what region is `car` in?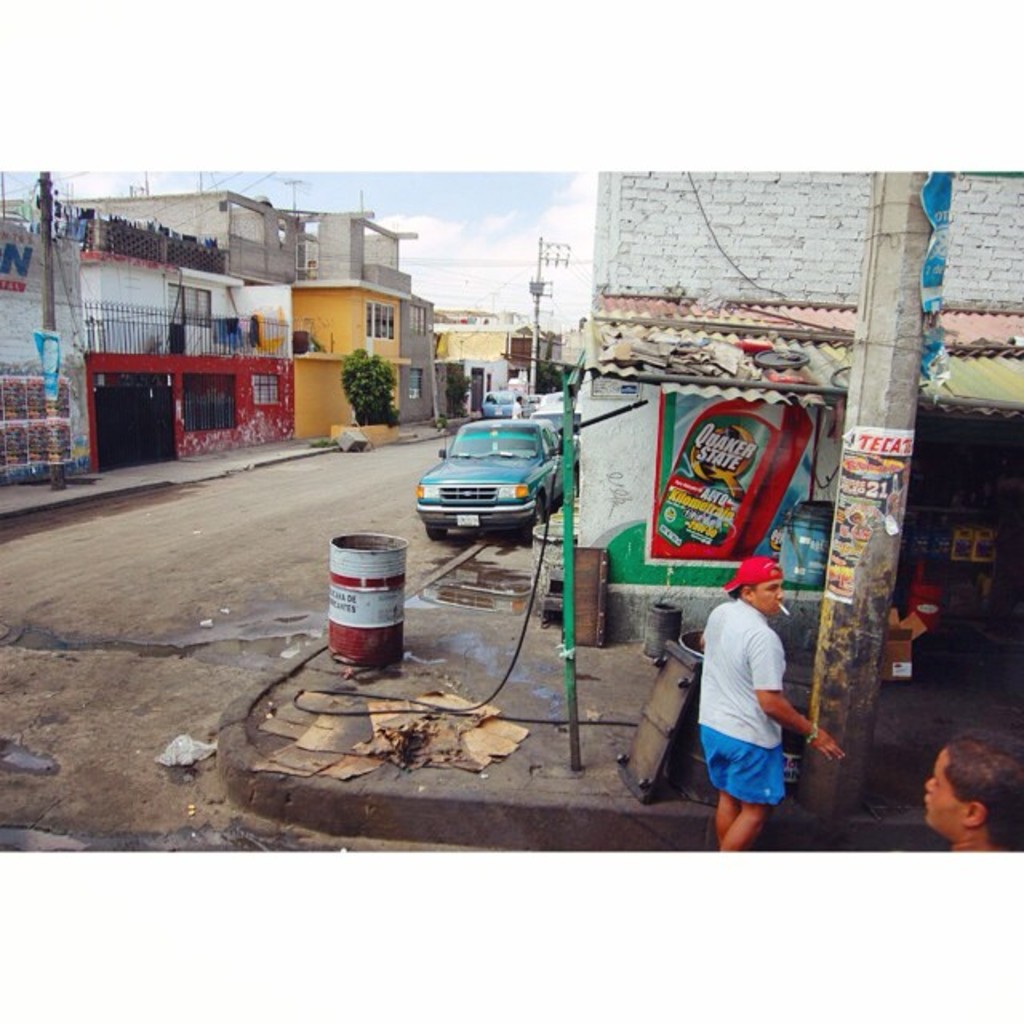
{"left": 400, "top": 406, "right": 555, "bottom": 531}.
